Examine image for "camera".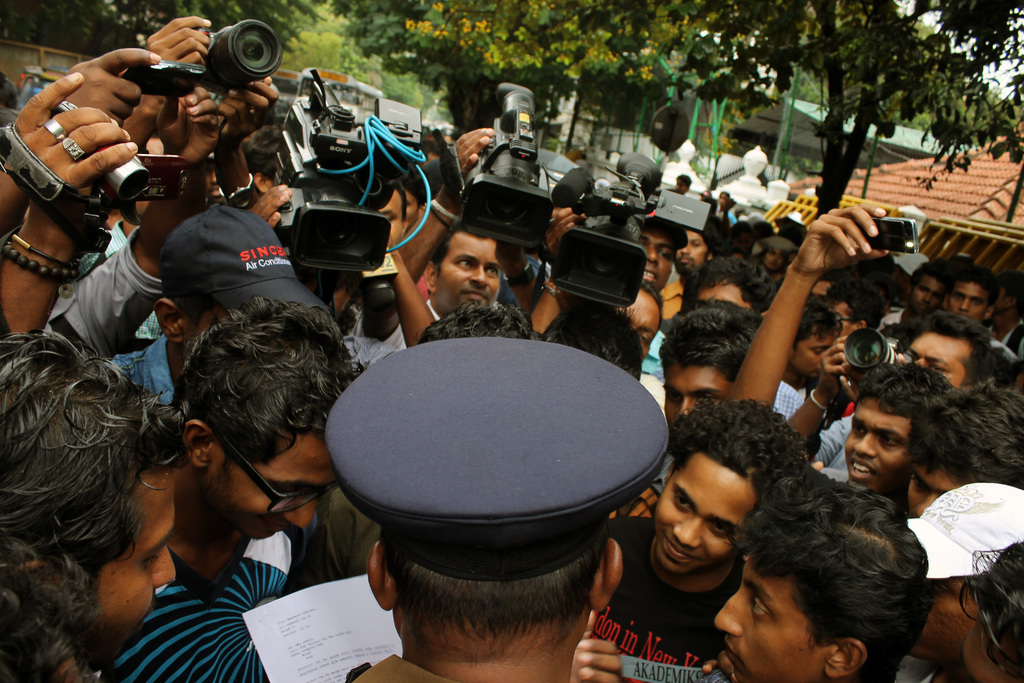
Examination result: rect(269, 65, 422, 273).
